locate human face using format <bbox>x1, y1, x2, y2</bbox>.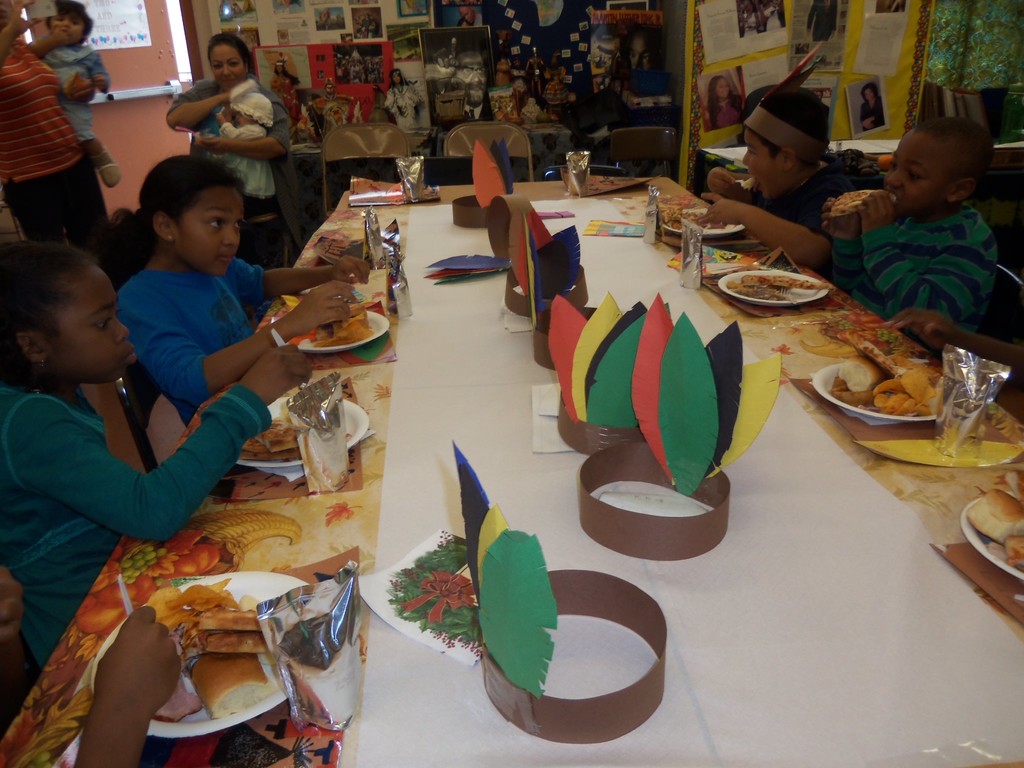
<bbox>52, 13, 90, 40</bbox>.
